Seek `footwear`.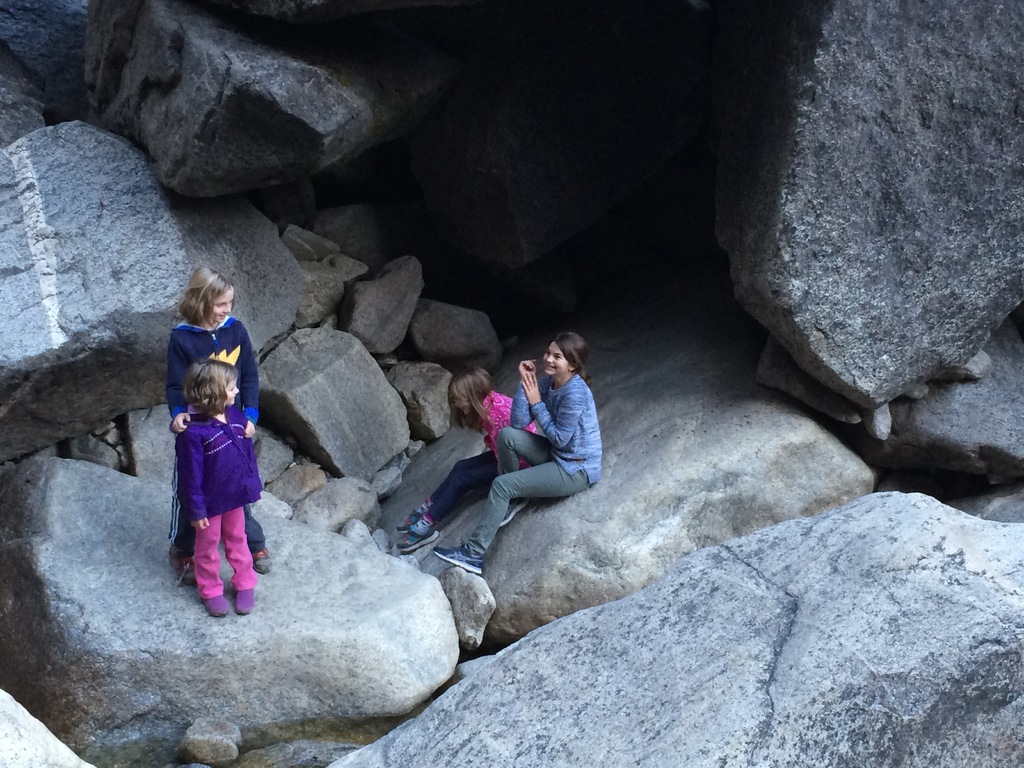
{"left": 394, "top": 502, "right": 428, "bottom": 528}.
